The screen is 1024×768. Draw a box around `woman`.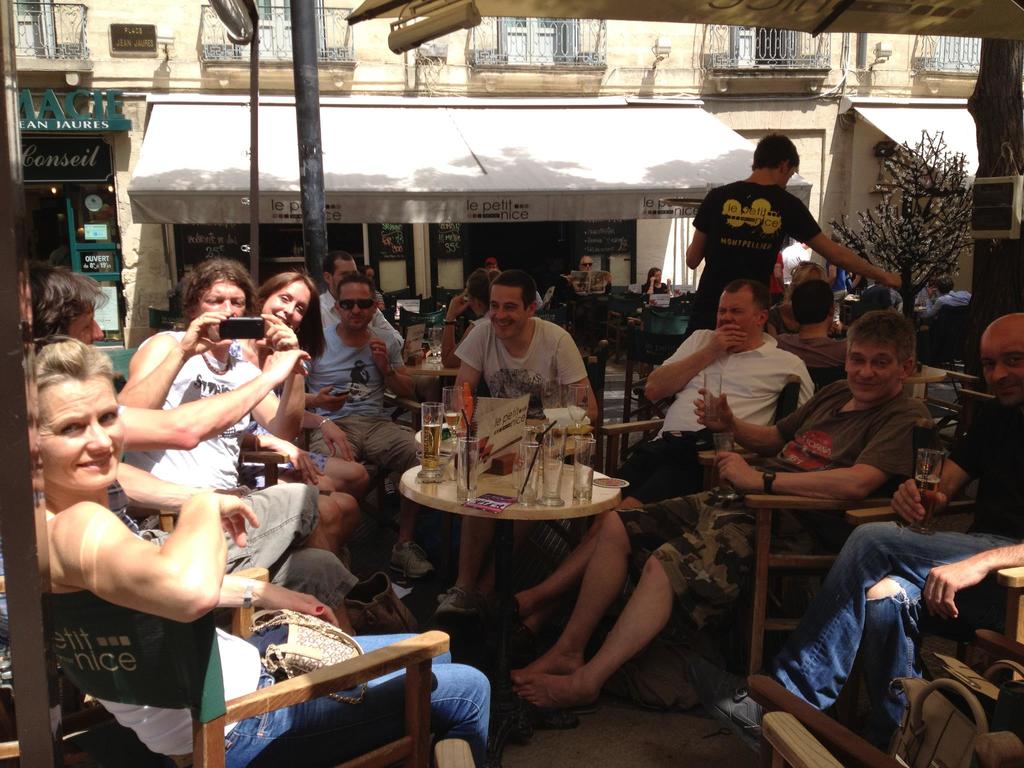
rect(776, 255, 838, 339).
